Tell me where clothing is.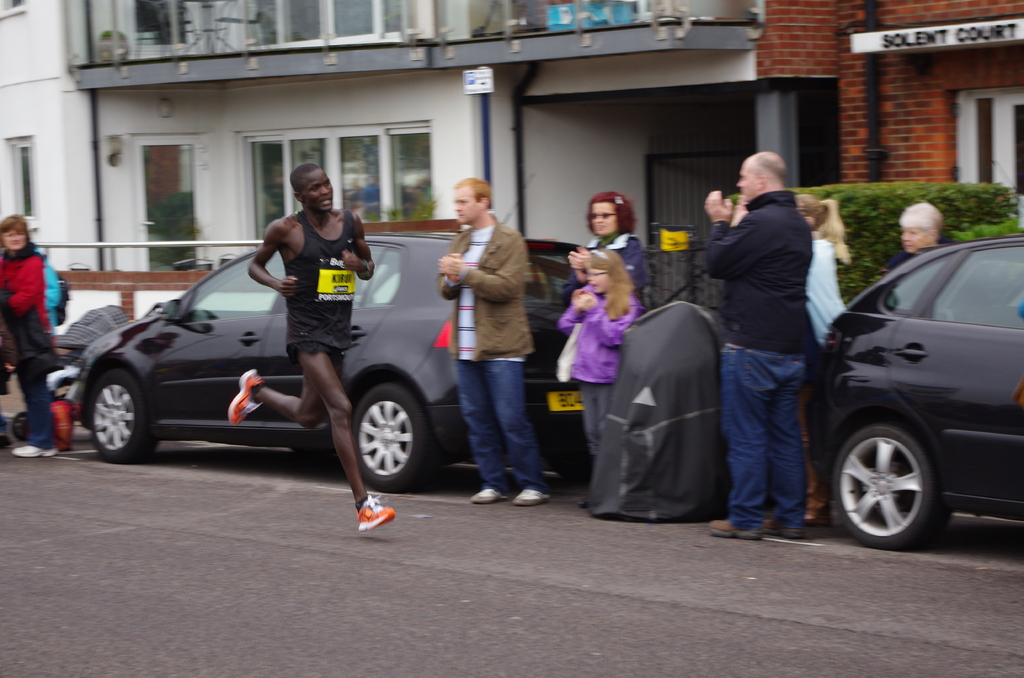
clothing is at crop(807, 246, 844, 342).
